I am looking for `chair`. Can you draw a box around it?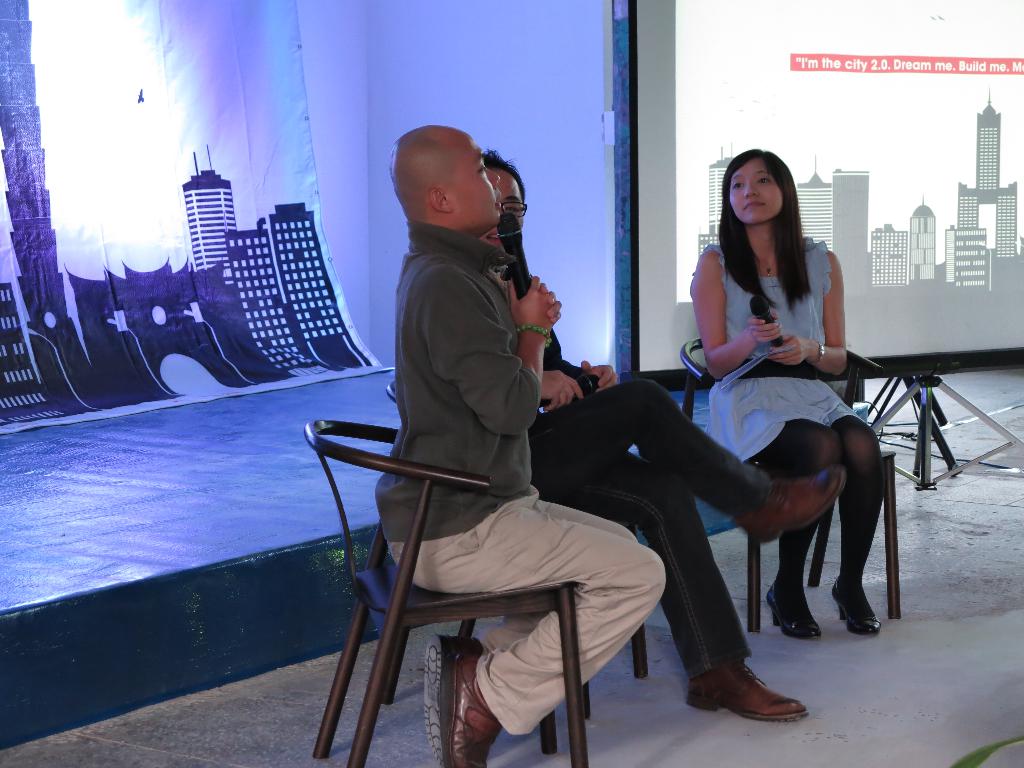
Sure, the bounding box is [310,387,657,767].
